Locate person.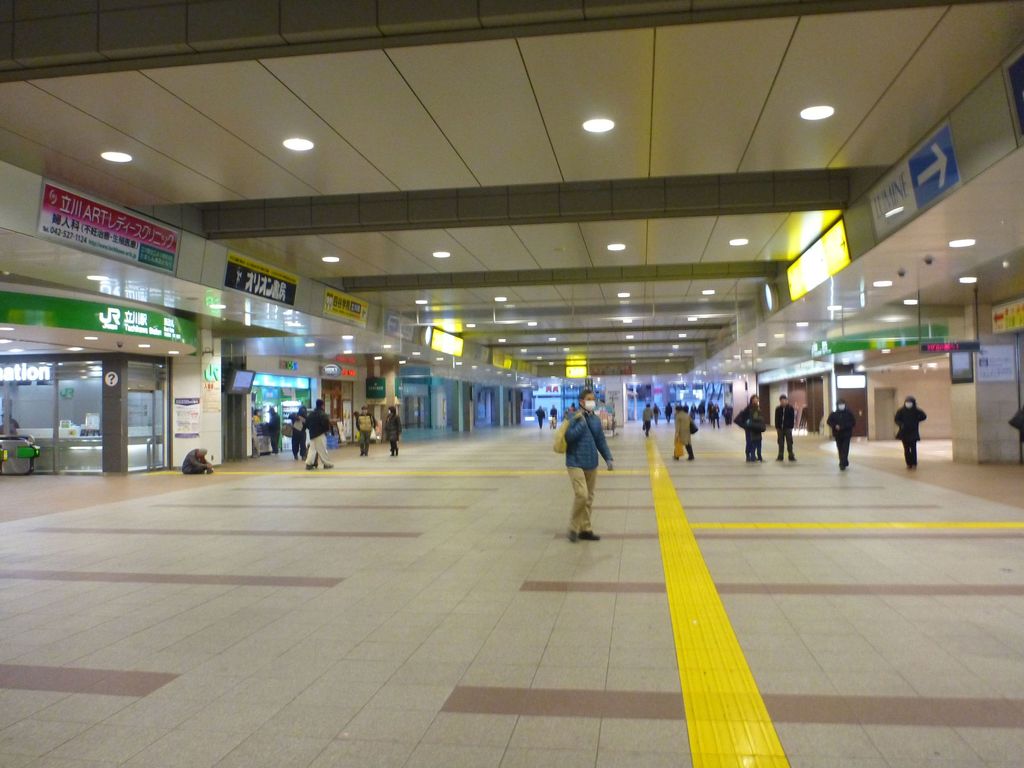
Bounding box: box(820, 402, 854, 464).
